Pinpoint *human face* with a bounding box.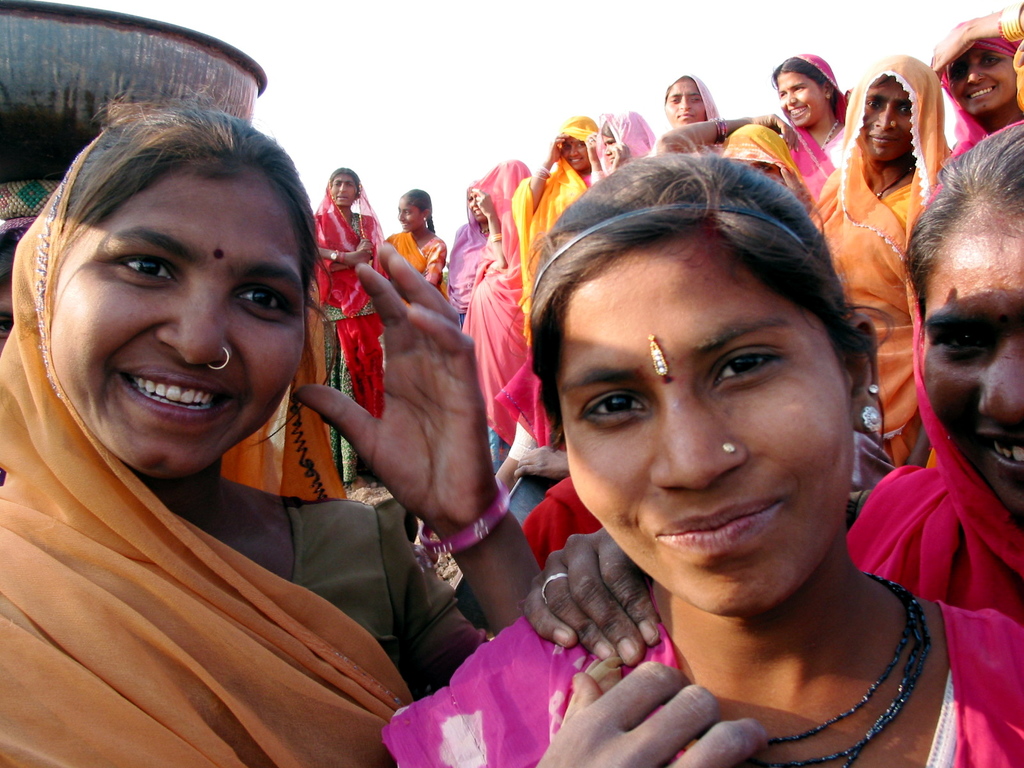
bbox=(865, 74, 910, 160).
